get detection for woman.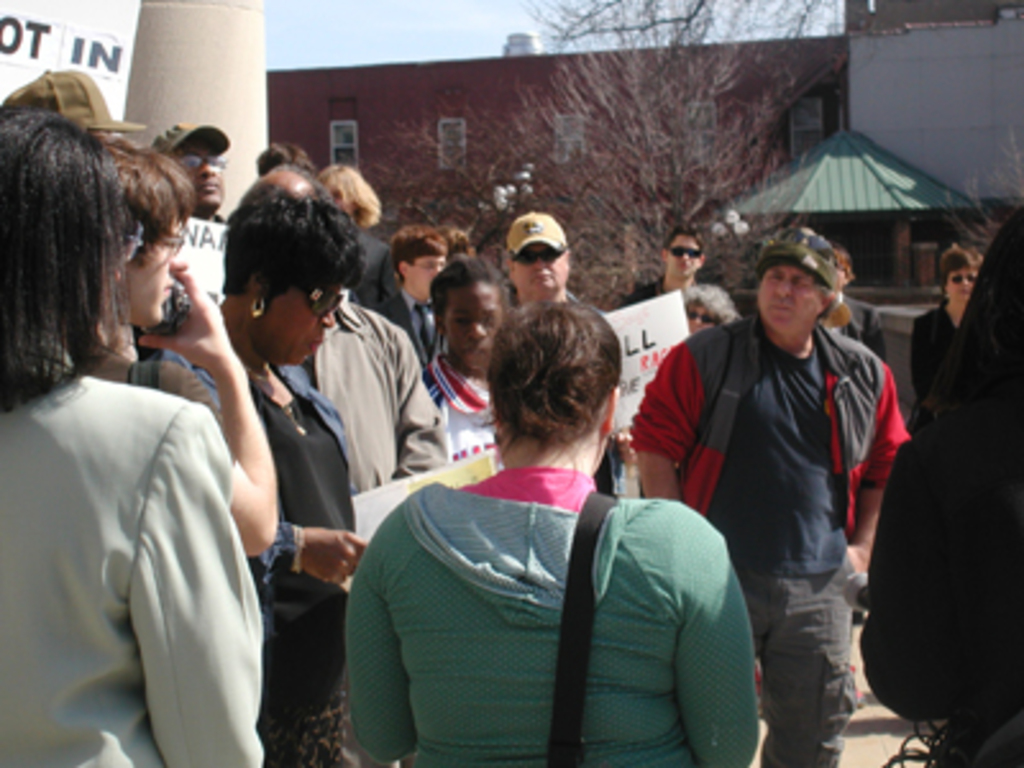
Detection: <region>914, 246, 986, 425</region>.
